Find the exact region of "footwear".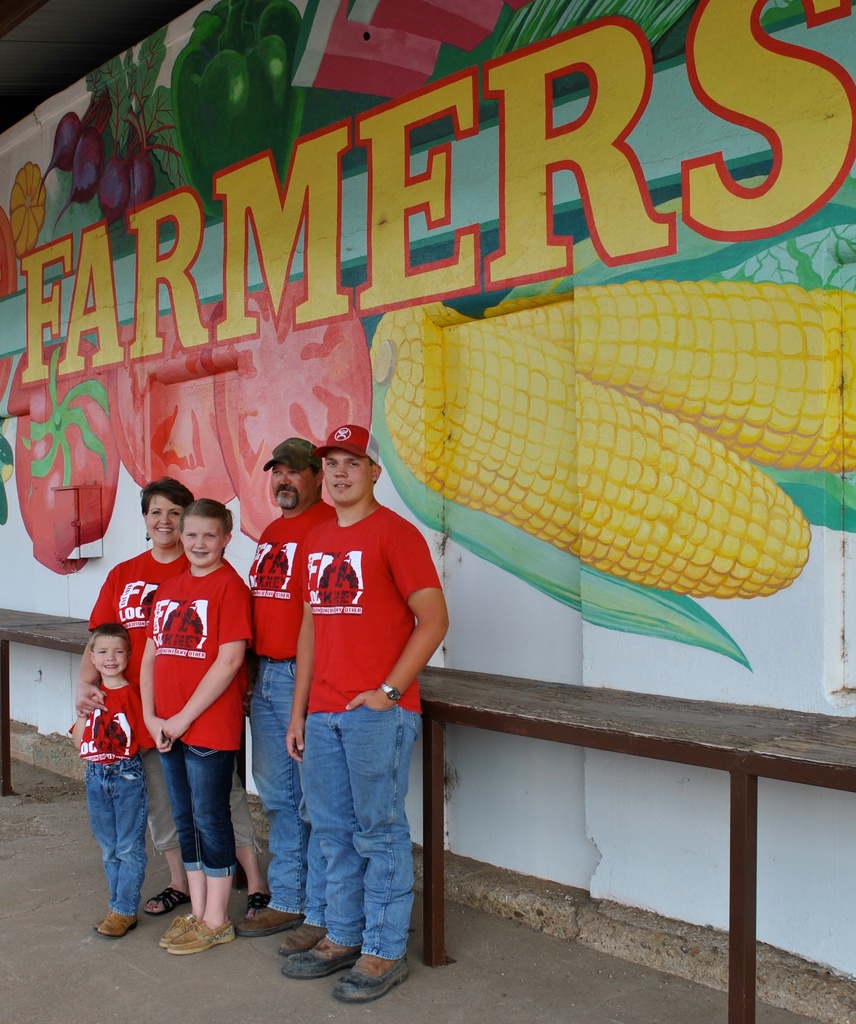
Exact region: pyautogui.locateOnScreen(165, 922, 237, 955).
